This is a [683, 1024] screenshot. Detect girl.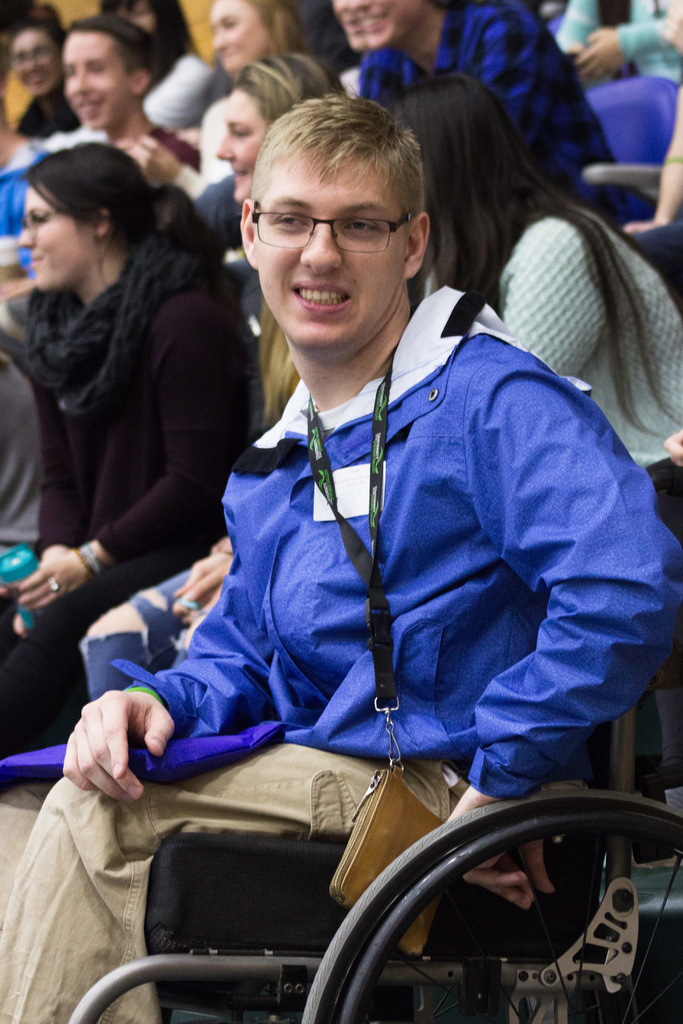
left=169, top=61, right=682, bottom=645.
